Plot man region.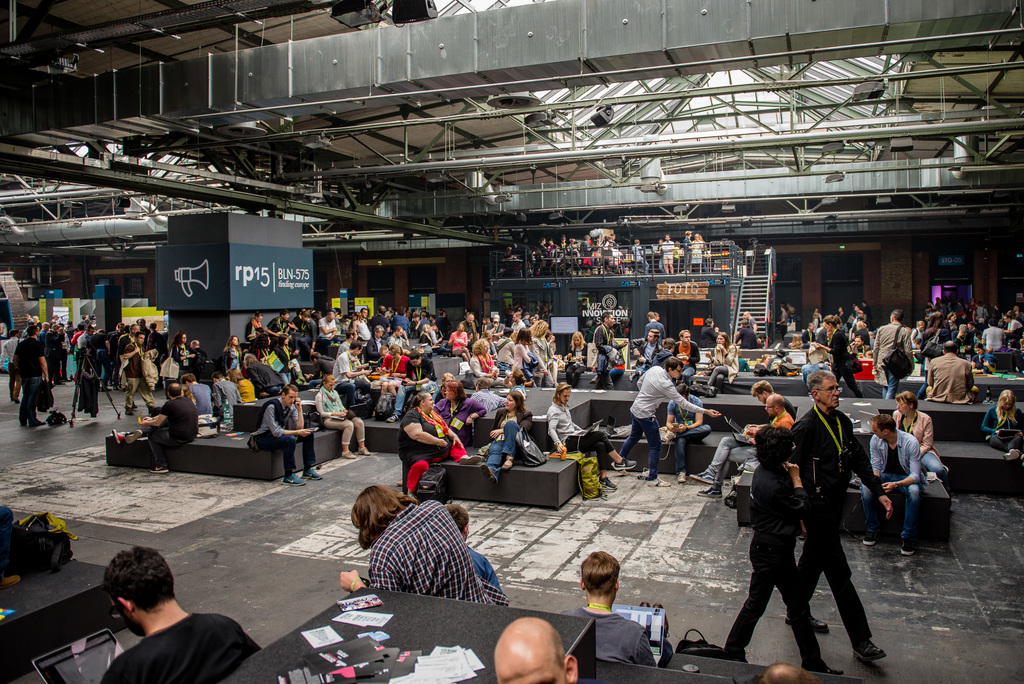
Plotted at [340,484,508,608].
